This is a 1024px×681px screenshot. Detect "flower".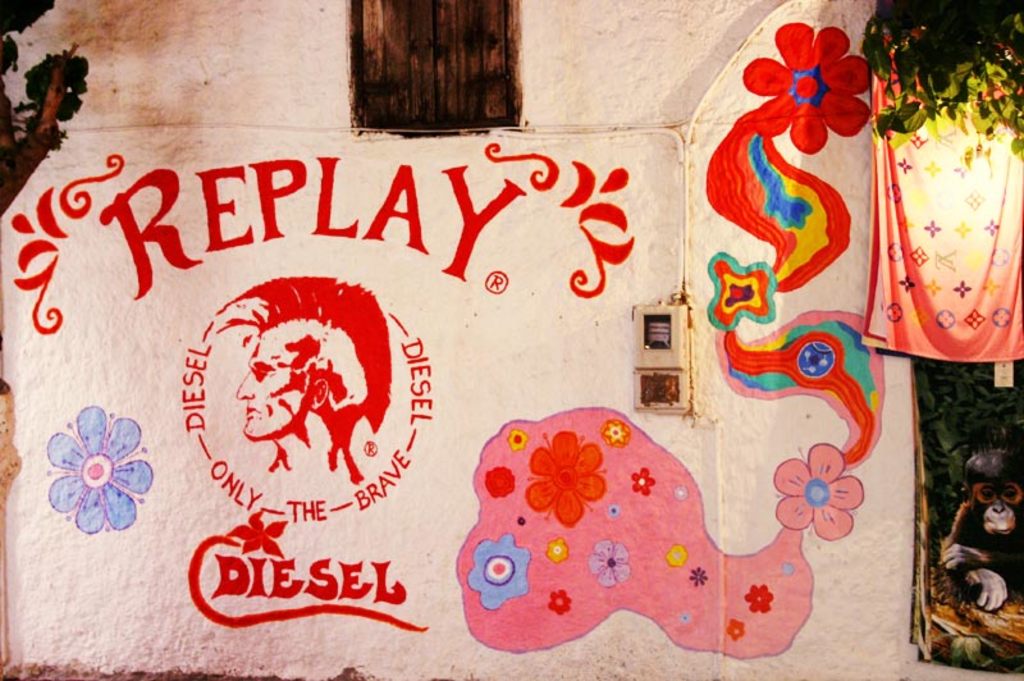
Rect(685, 563, 709, 590).
